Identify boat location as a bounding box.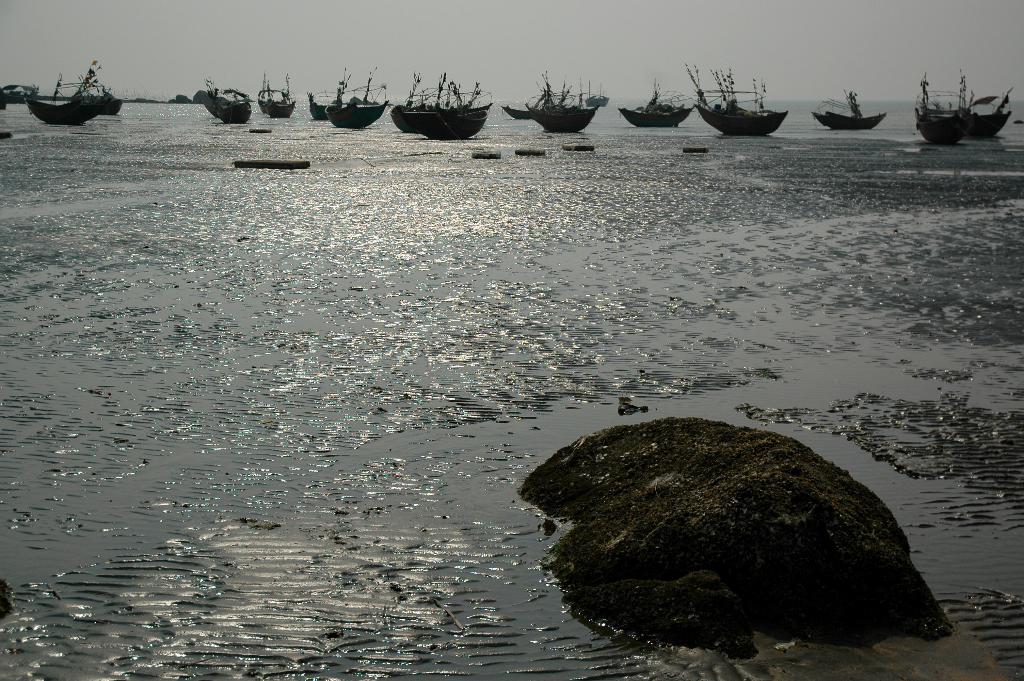
(390,67,449,135).
